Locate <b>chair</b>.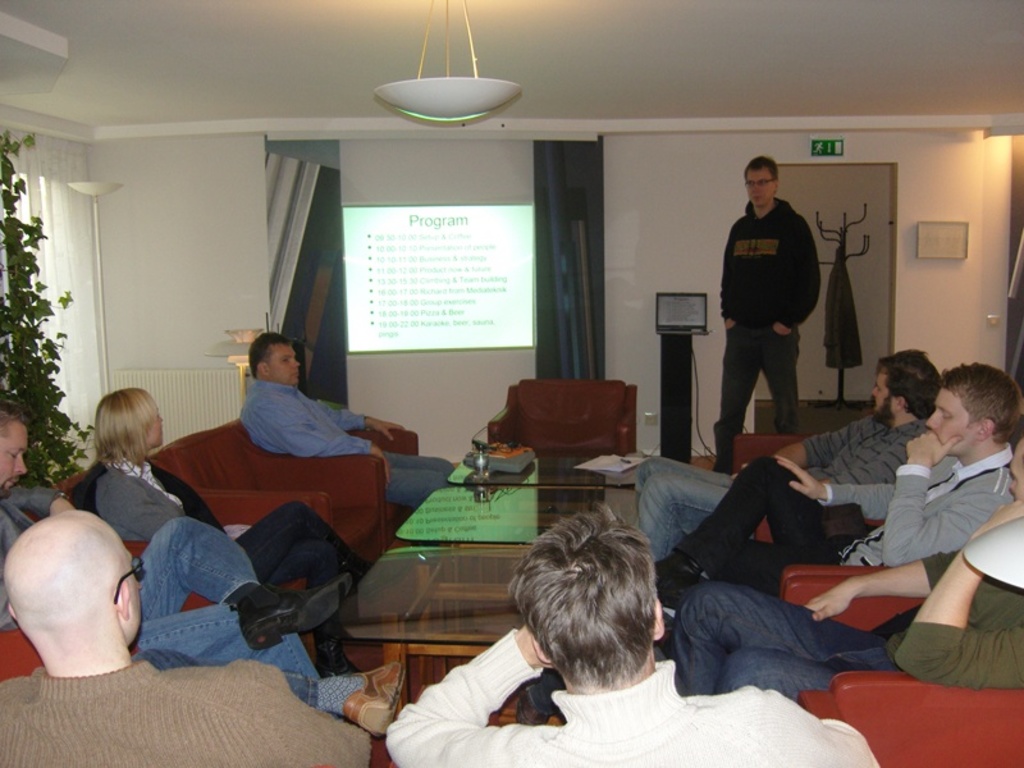
Bounding box: region(0, 539, 215, 686).
